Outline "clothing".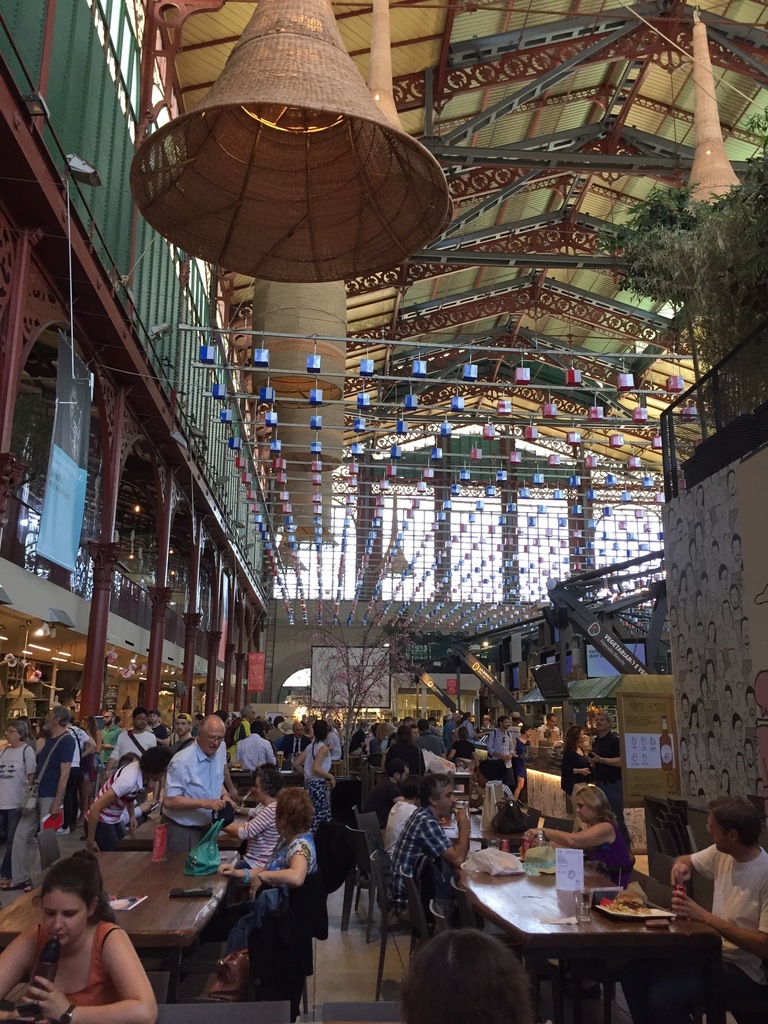
Outline: {"x1": 80, "y1": 743, "x2": 152, "y2": 829}.
